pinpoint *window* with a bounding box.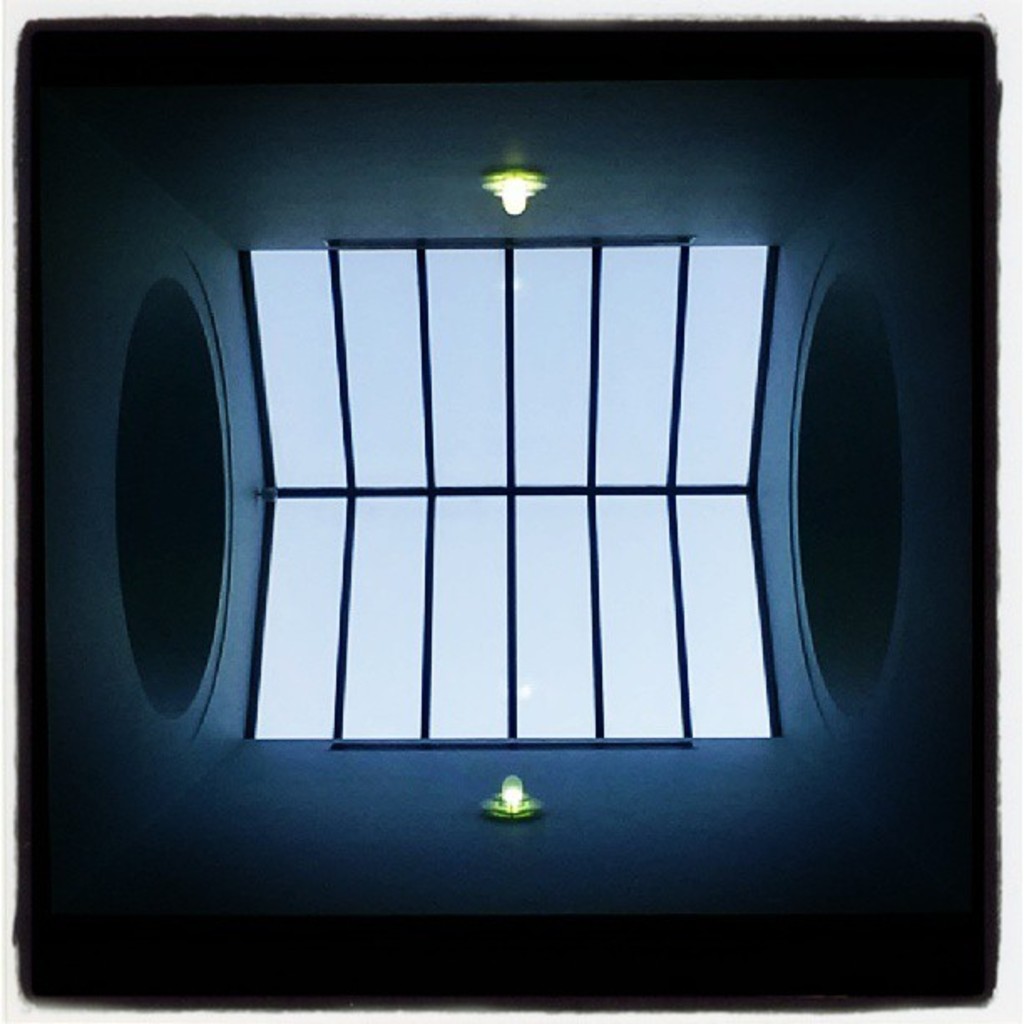
bbox(233, 212, 778, 745).
